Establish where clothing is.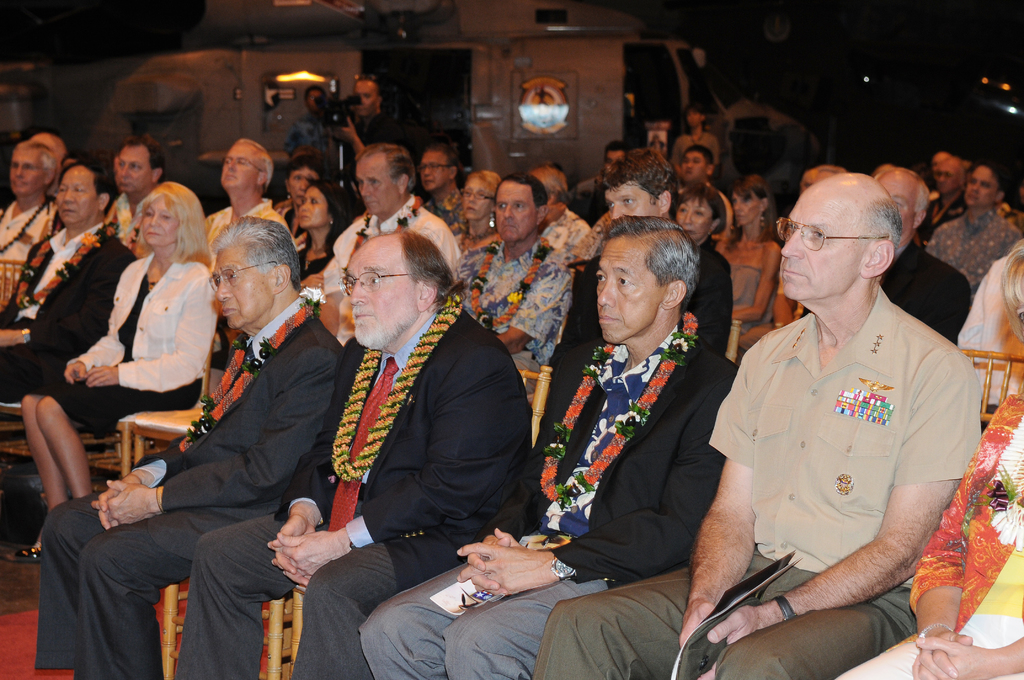
Established at BBox(355, 243, 738, 679).
